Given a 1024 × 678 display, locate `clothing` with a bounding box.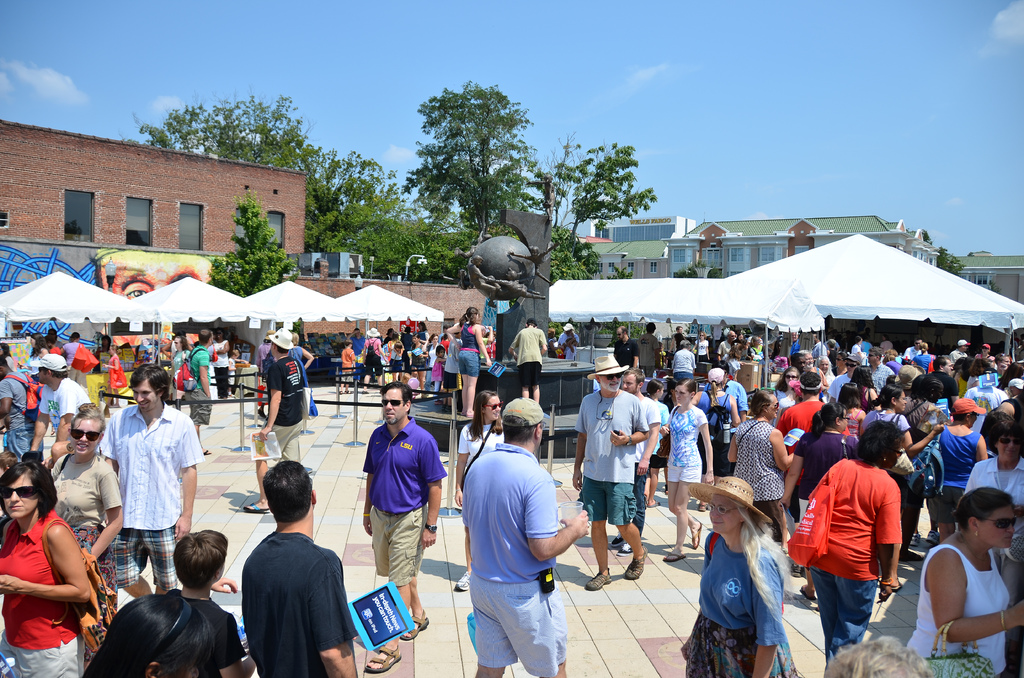
Located: Rect(810, 341, 843, 363).
